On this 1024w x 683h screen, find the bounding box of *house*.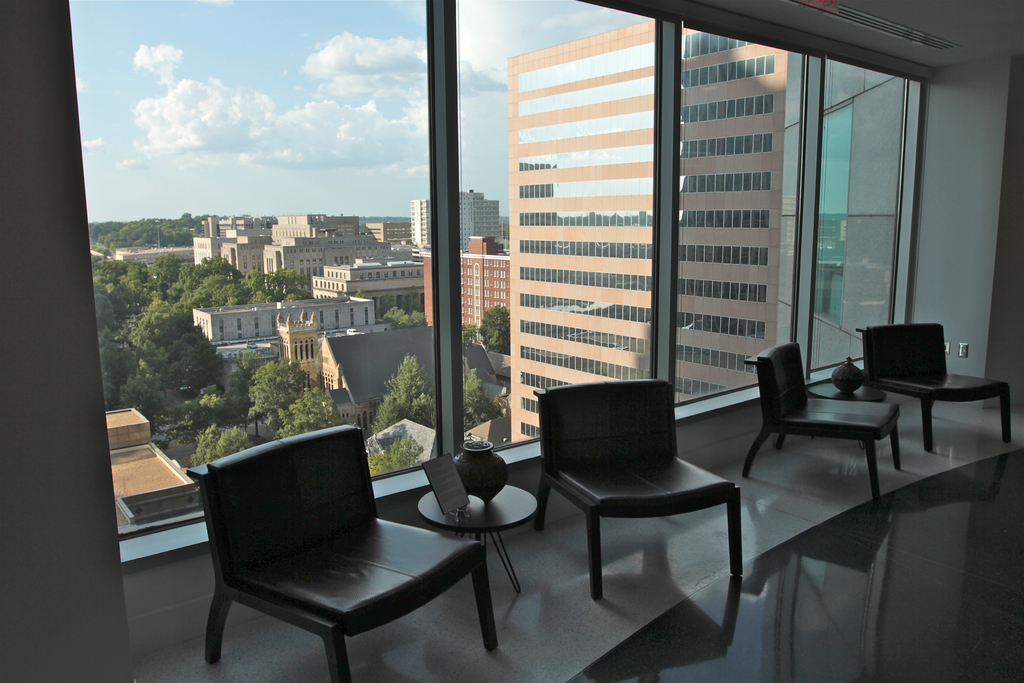
Bounding box: <bbox>180, 294, 374, 364</bbox>.
